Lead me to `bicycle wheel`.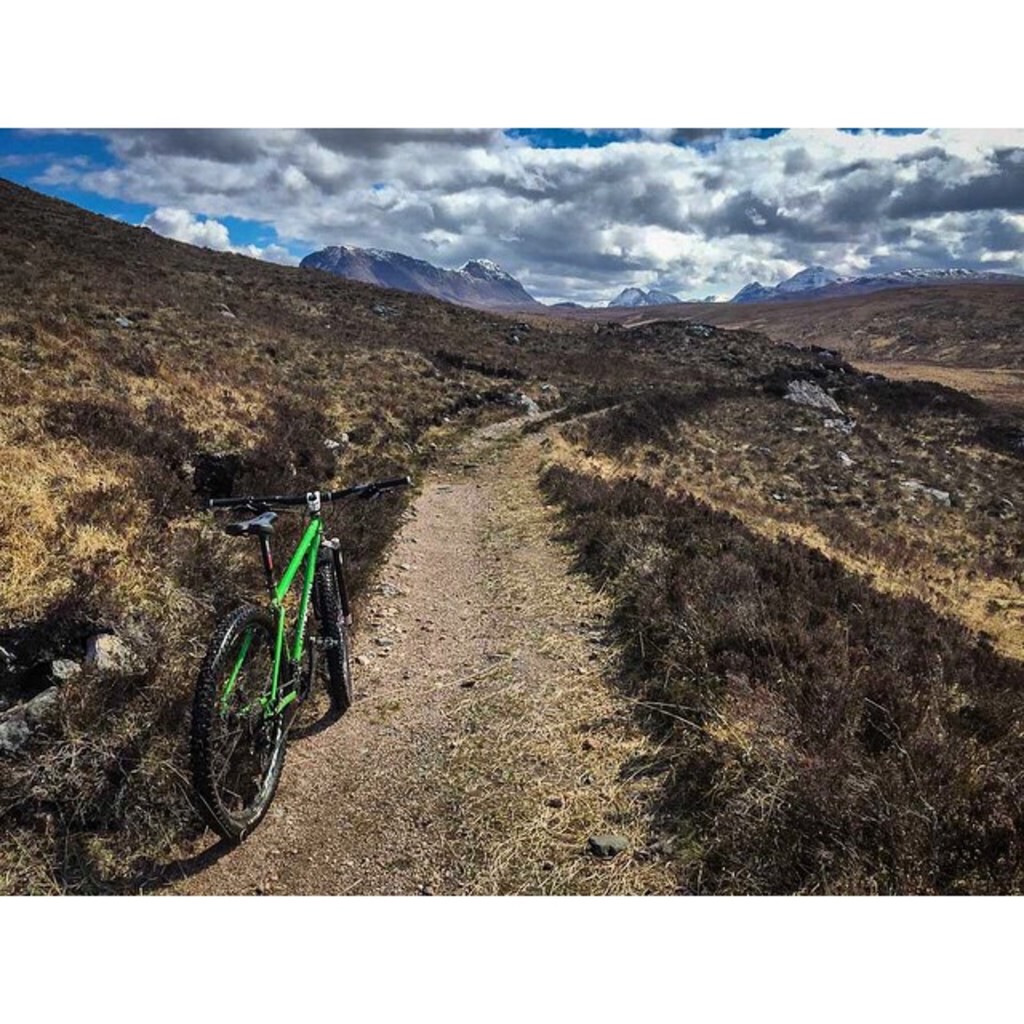
Lead to 176,600,290,854.
